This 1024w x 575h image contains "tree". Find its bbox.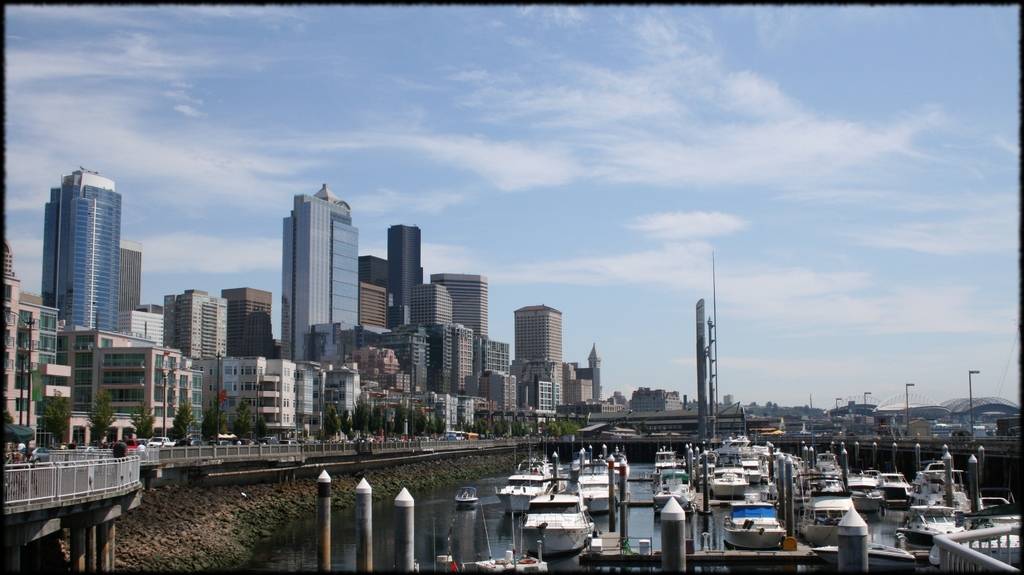
<region>174, 398, 186, 441</region>.
